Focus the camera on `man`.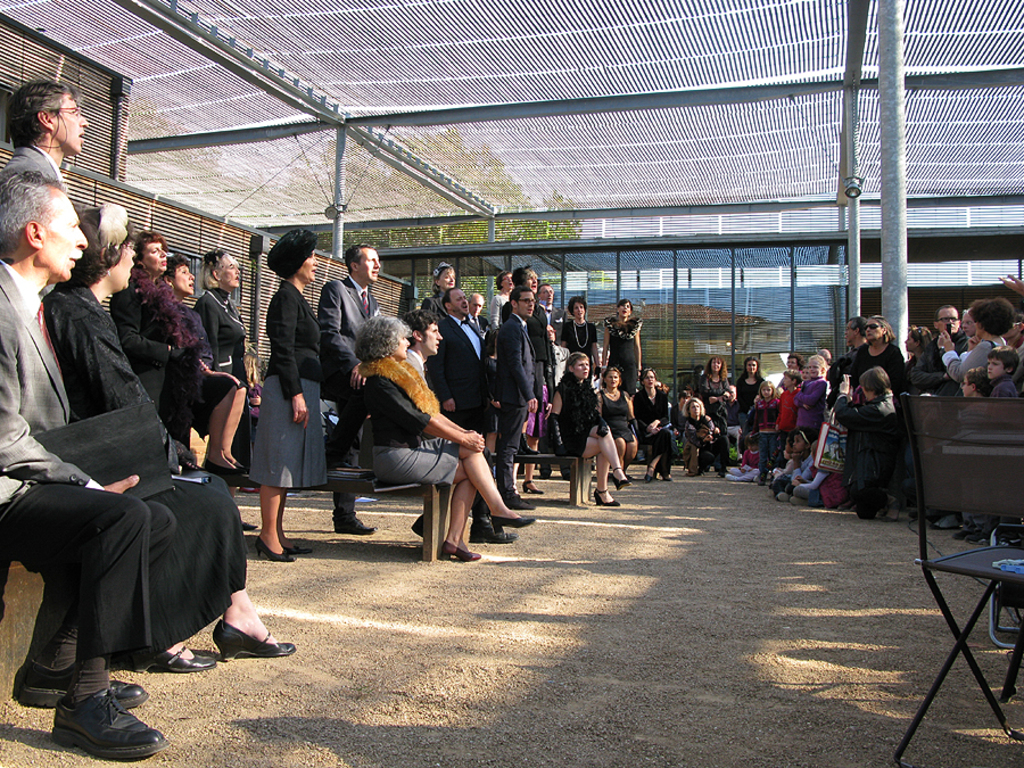
Focus region: bbox=(495, 289, 537, 509).
